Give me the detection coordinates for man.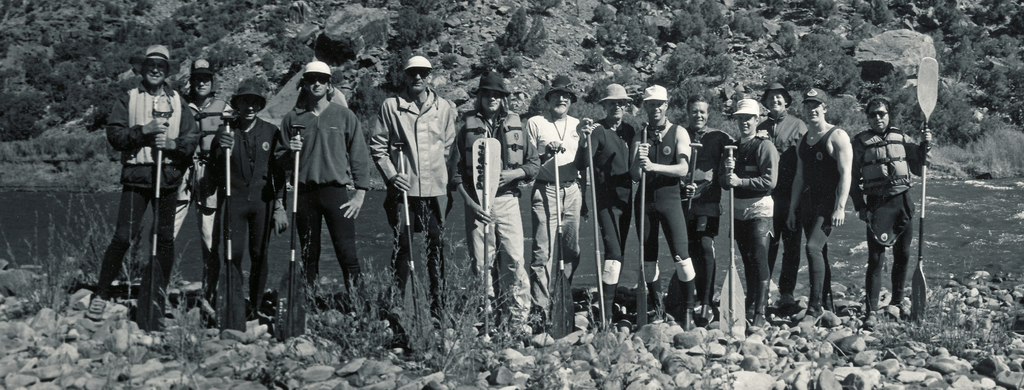
524,75,593,348.
